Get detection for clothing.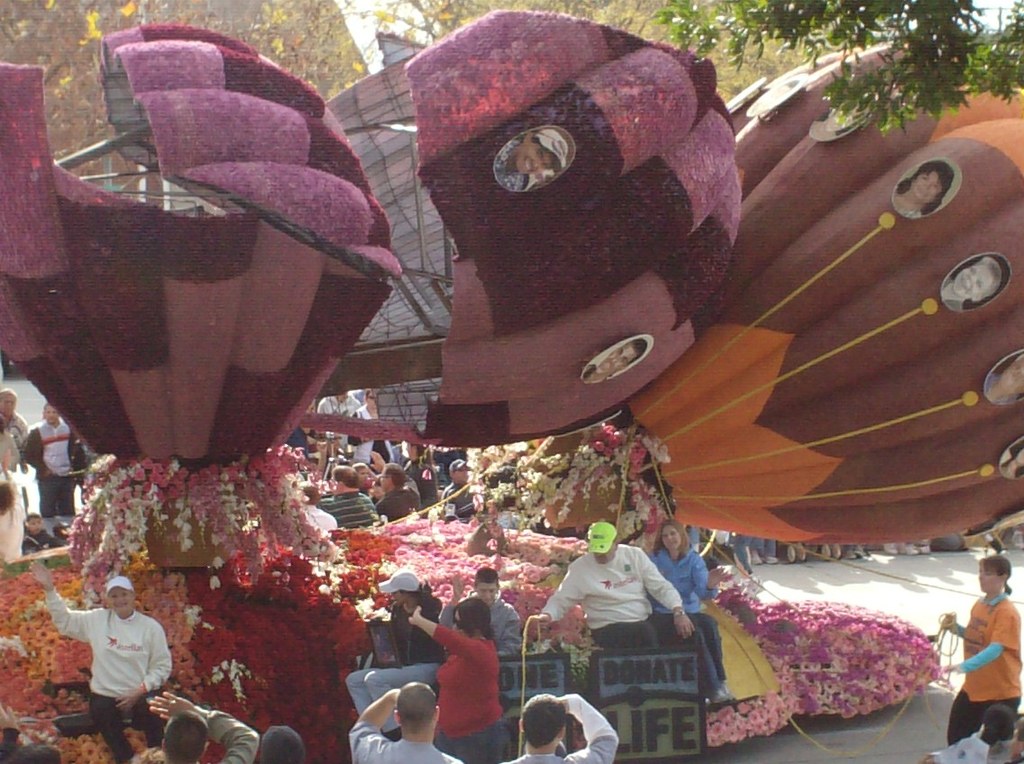
Detection: region(306, 499, 331, 536).
